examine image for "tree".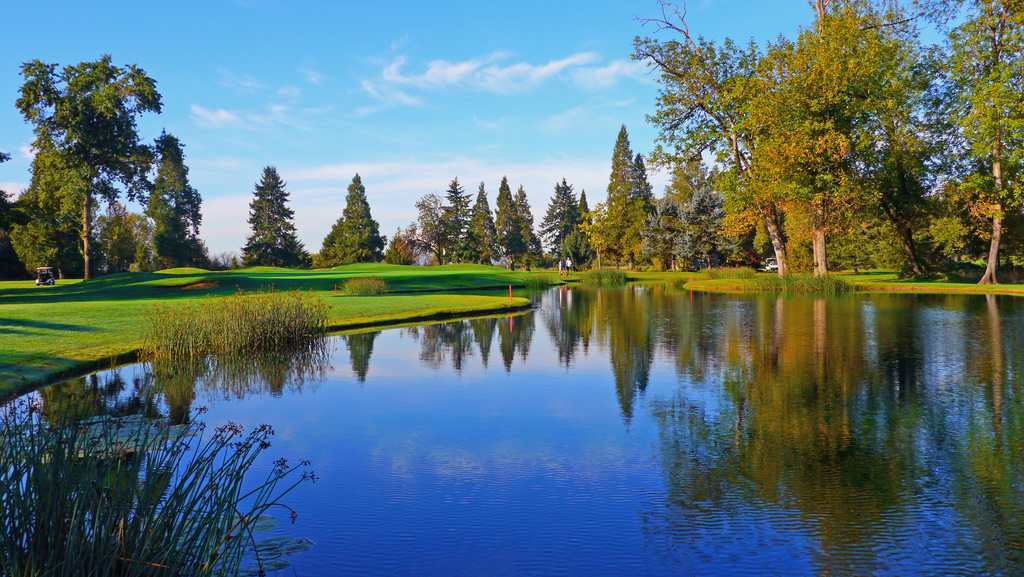
Examination result: (left=574, top=186, right=607, bottom=270).
